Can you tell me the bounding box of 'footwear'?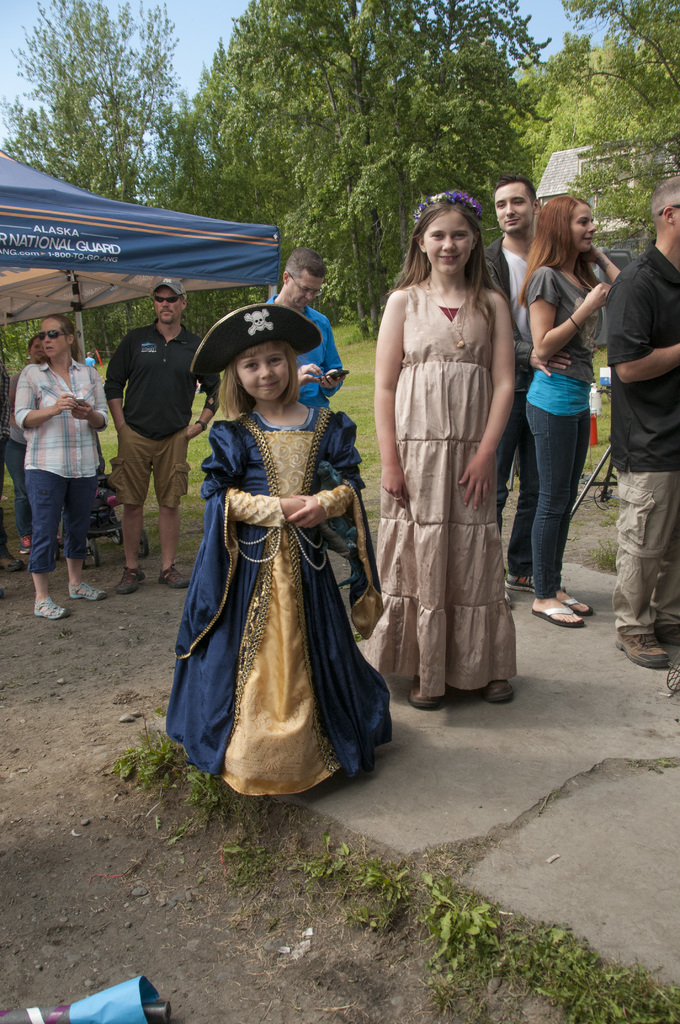
select_region(408, 673, 446, 710).
